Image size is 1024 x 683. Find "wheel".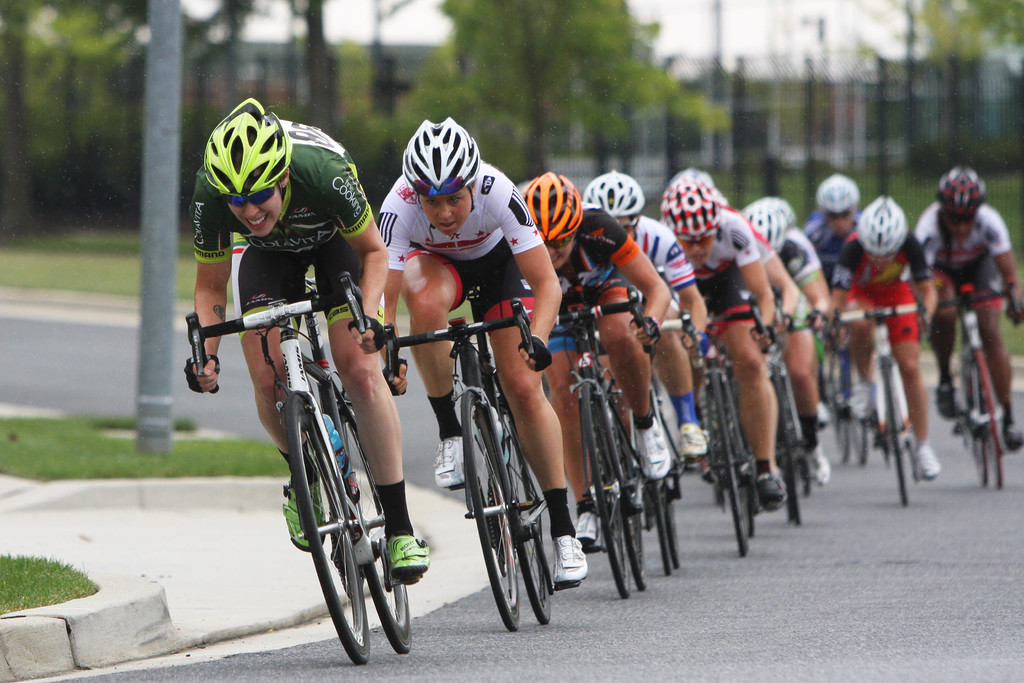
[611, 417, 646, 590].
